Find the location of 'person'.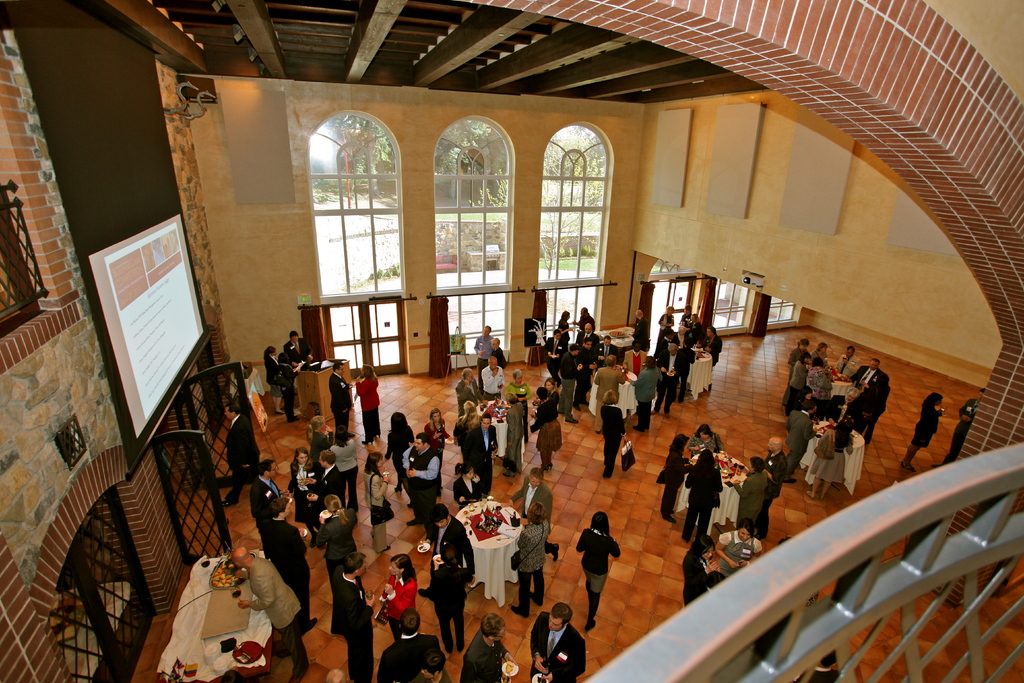
Location: {"x1": 391, "y1": 434, "x2": 440, "y2": 552}.
